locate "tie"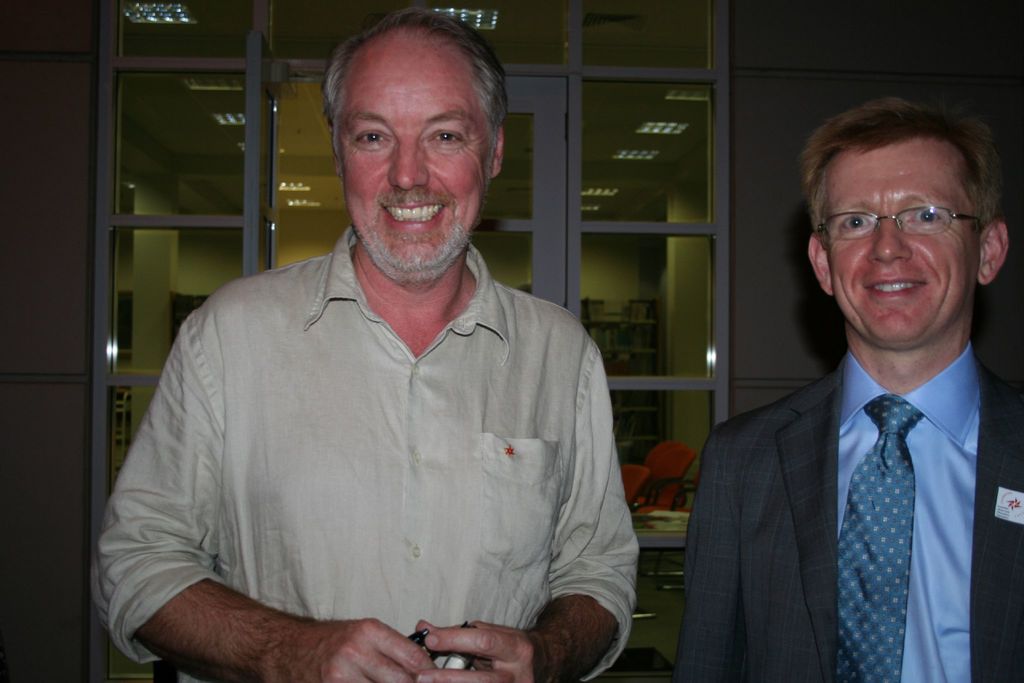
833/397/922/682
